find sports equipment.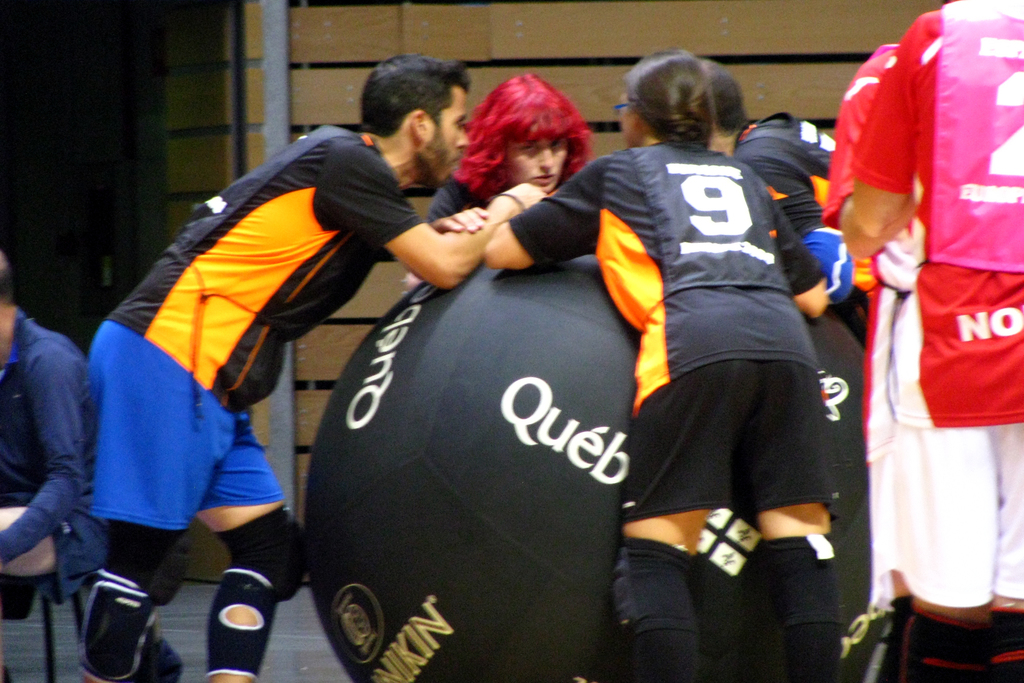
select_region(617, 541, 696, 649).
